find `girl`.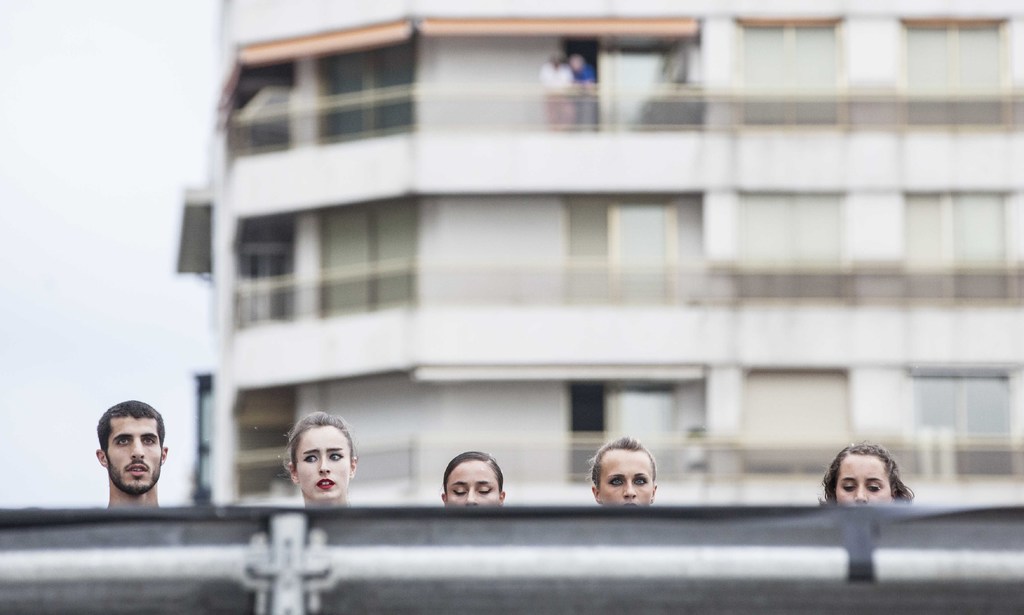
{"x1": 588, "y1": 436, "x2": 656, "y2": 513}.
